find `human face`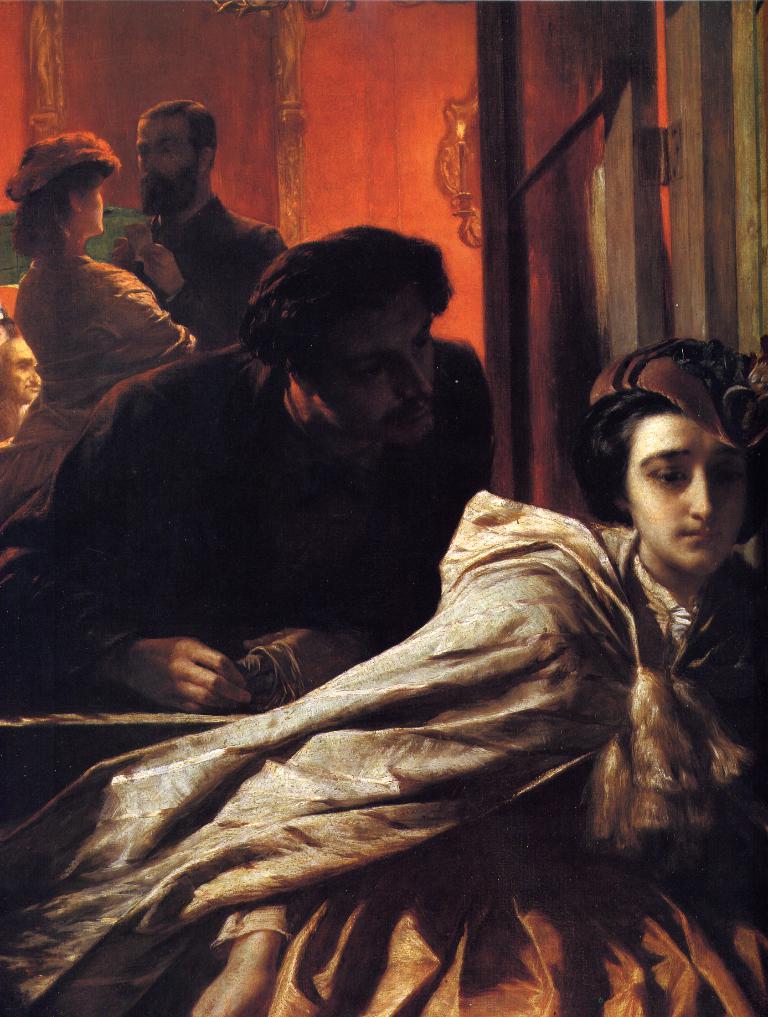
(x1=132, y1=117, x2=202, y2=216)
